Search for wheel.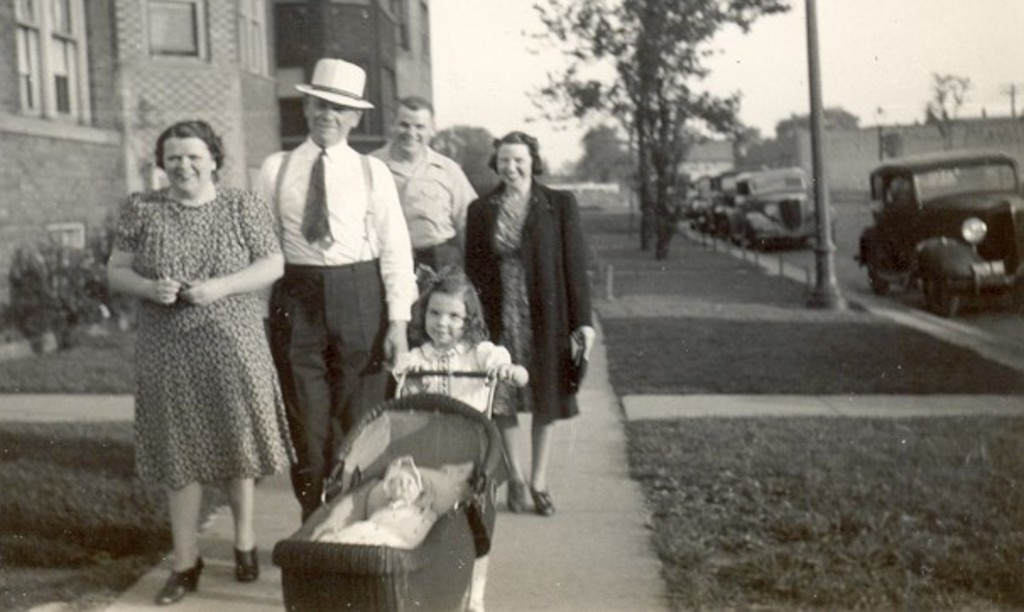
Found at select_region(855, 238, 899, 303).
